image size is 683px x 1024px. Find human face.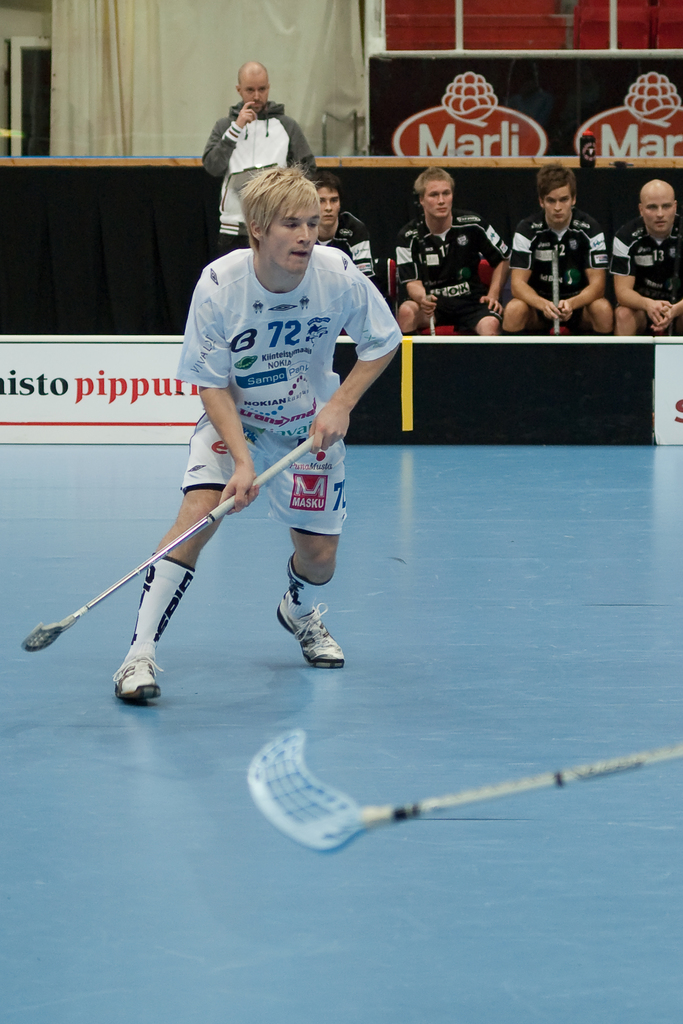
<region>315, 184, 342, 230</region>.
